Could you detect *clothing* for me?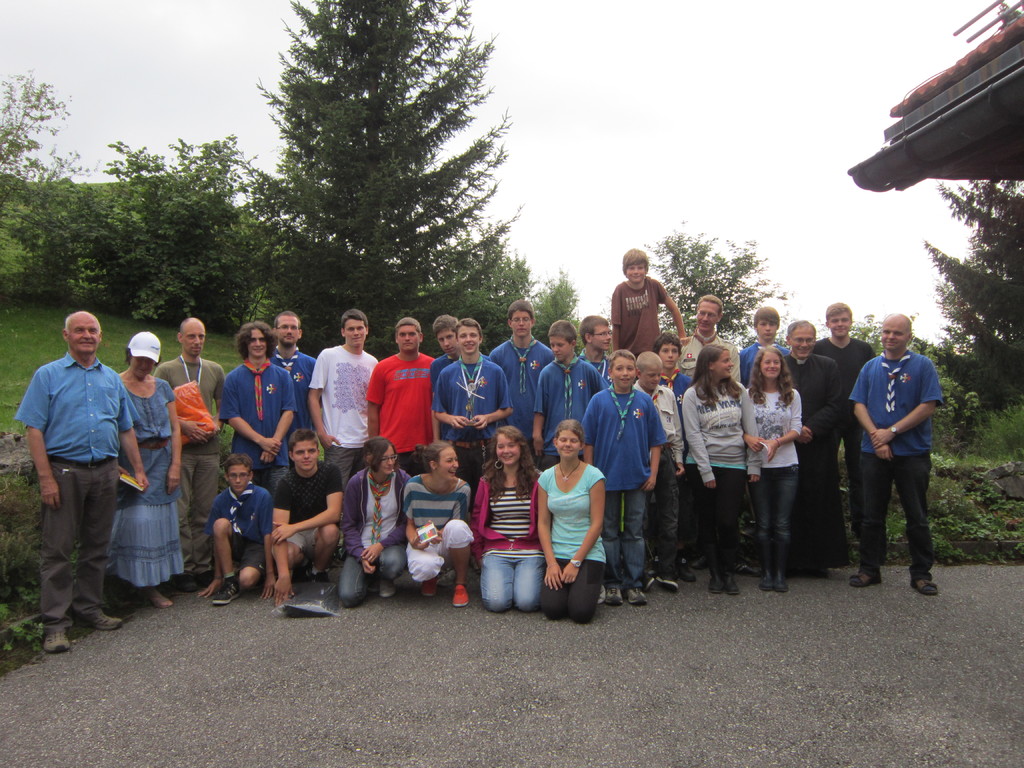
Detection result: [x1=741, y1=340, x2=788, y2=381].
